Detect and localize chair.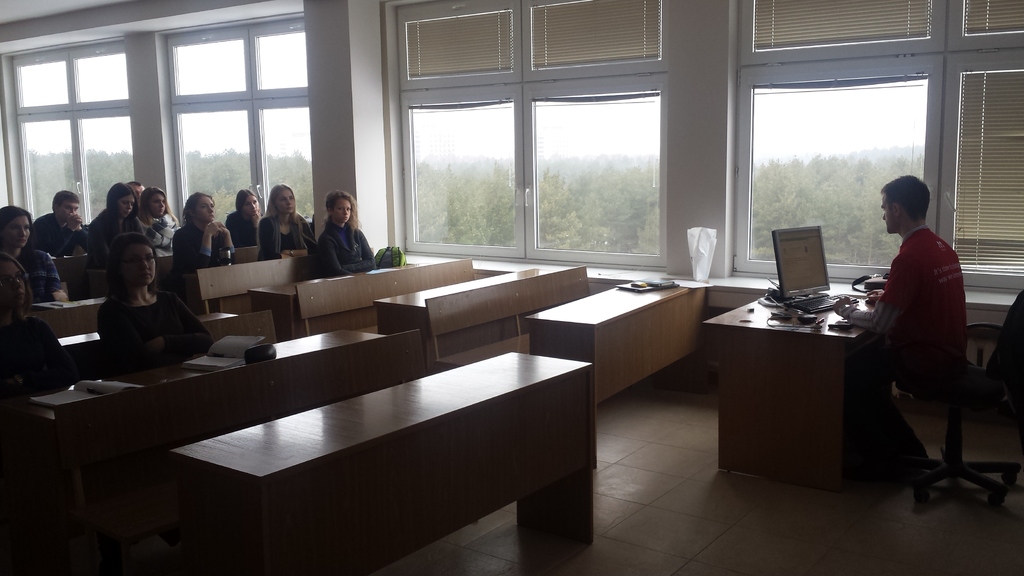
Localized at <region>861, 289, 1007, 508</region>.
